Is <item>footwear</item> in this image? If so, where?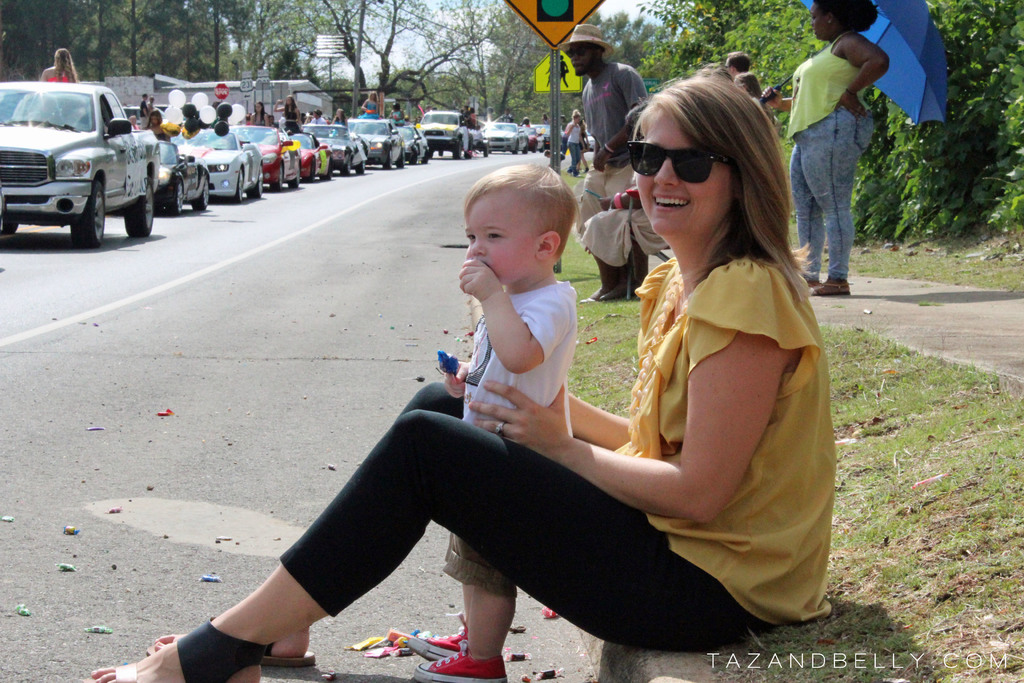
Yes, at 812 277 849 295.
